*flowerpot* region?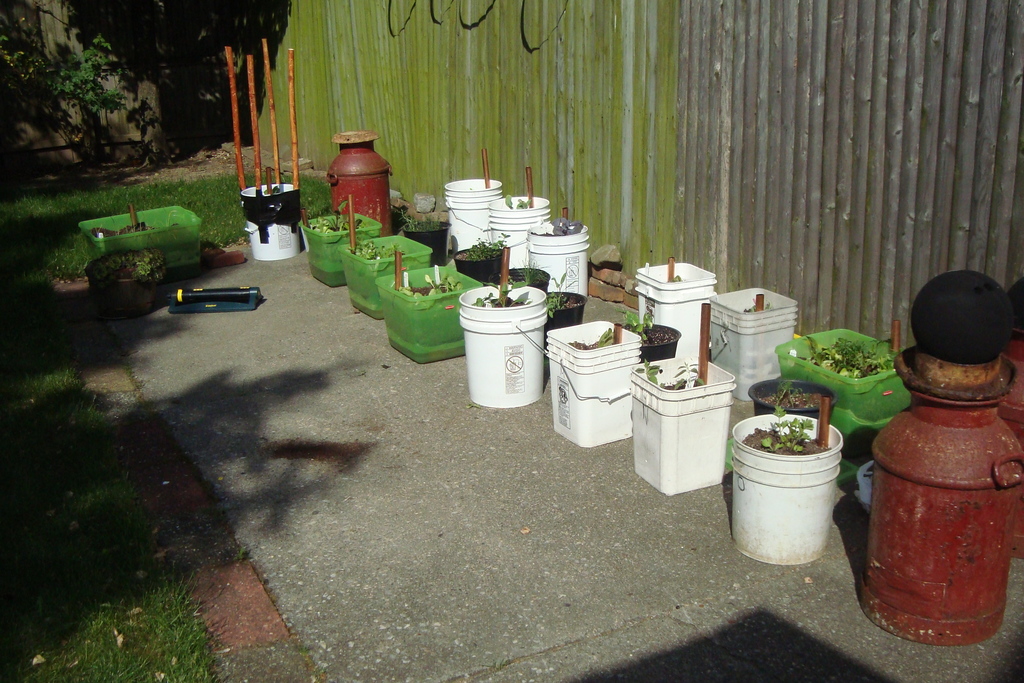
rect(456, 276, 547, 404)
